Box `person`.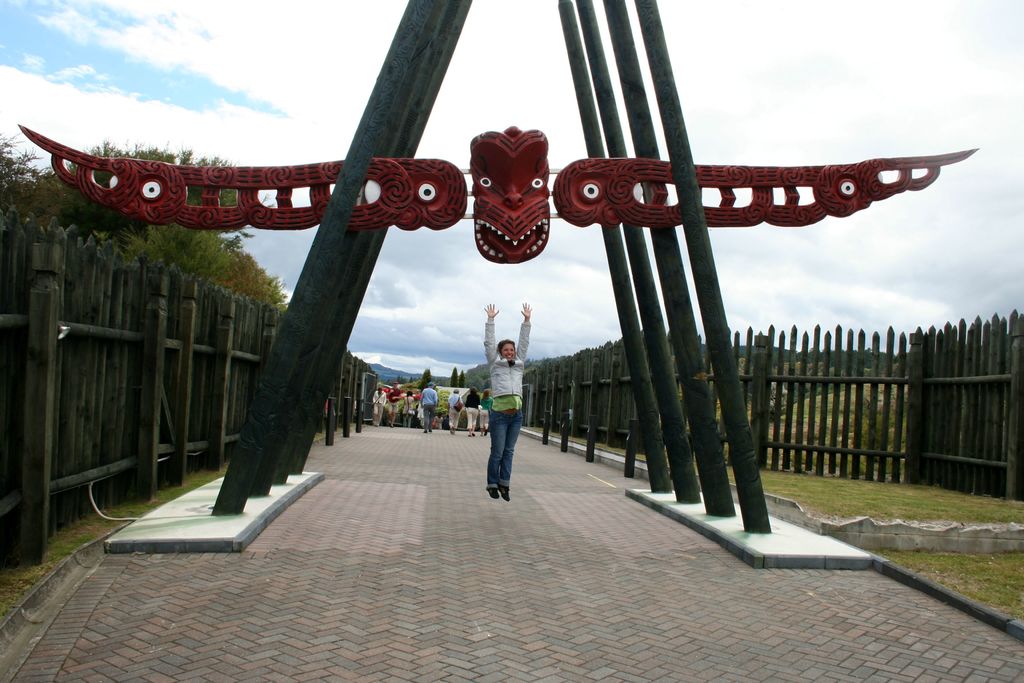
368/386/383/423.
